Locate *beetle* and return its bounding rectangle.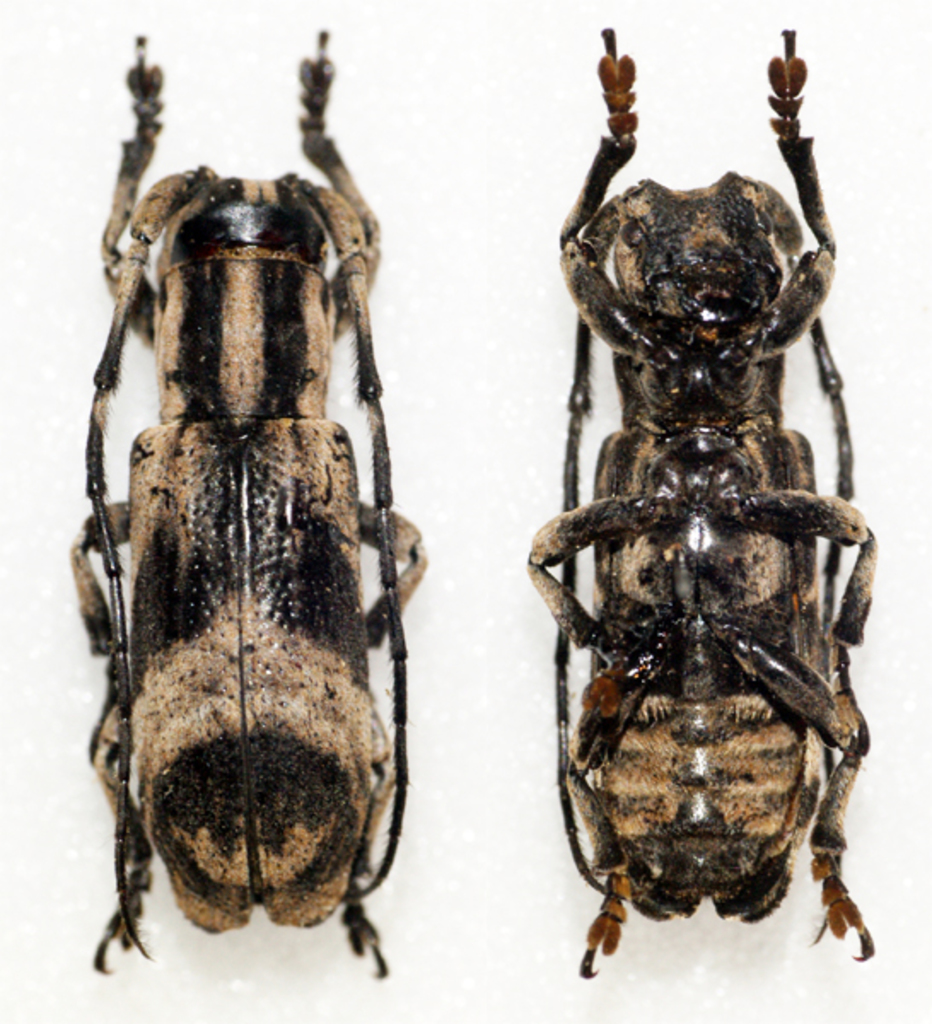
(526,29,881,981).
